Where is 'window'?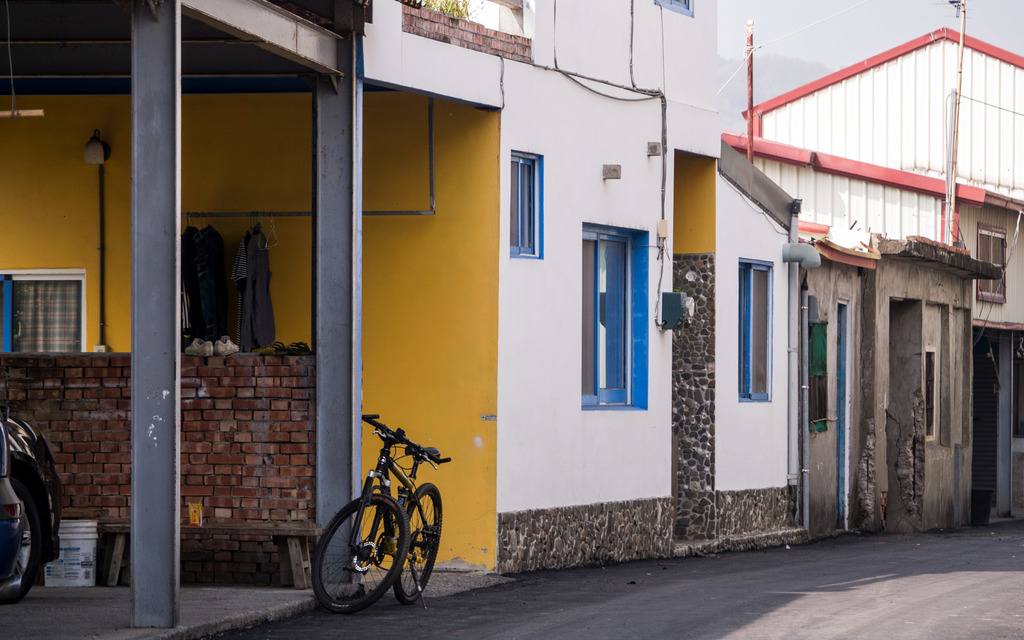
{"x1": 741, "y1": 260, "x2": 771, "y2": 399}.
